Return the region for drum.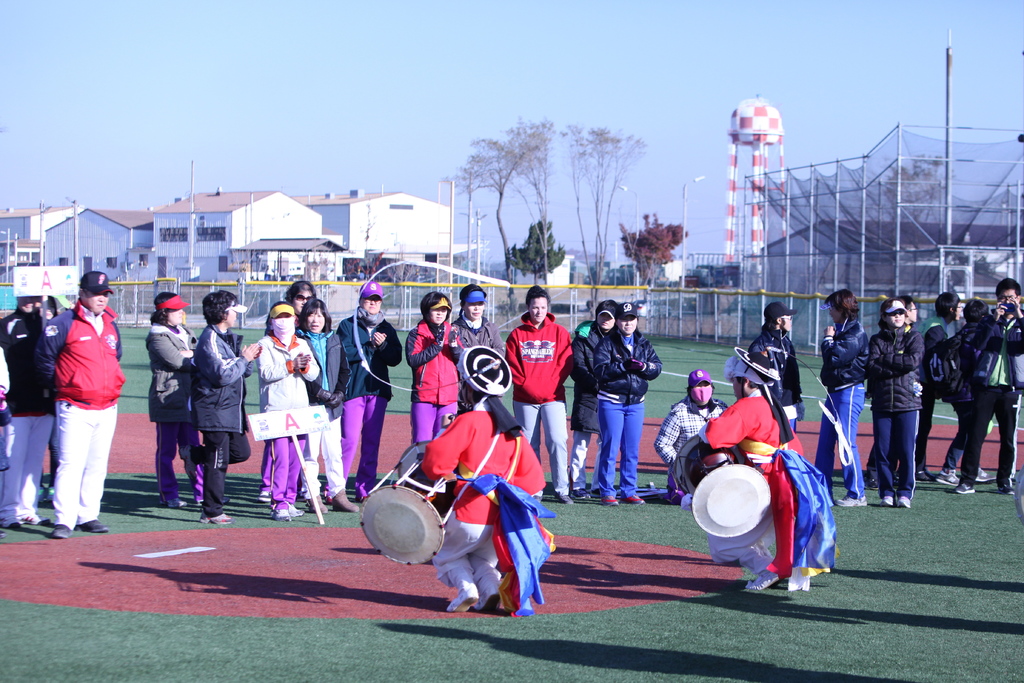
Rect(359, 441, 458, 567).
